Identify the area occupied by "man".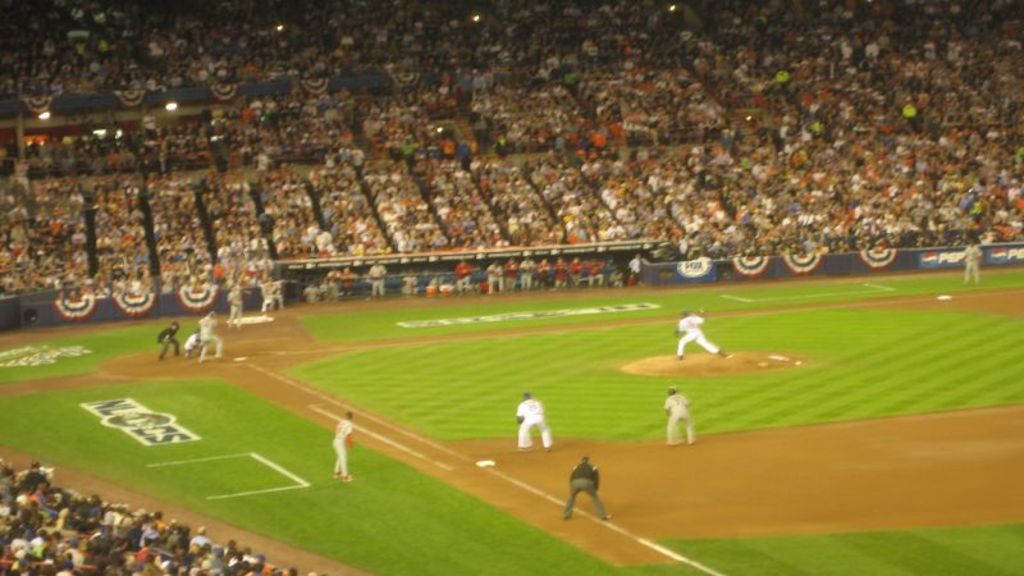
Area: select_region(518, 388, 557, 451).
